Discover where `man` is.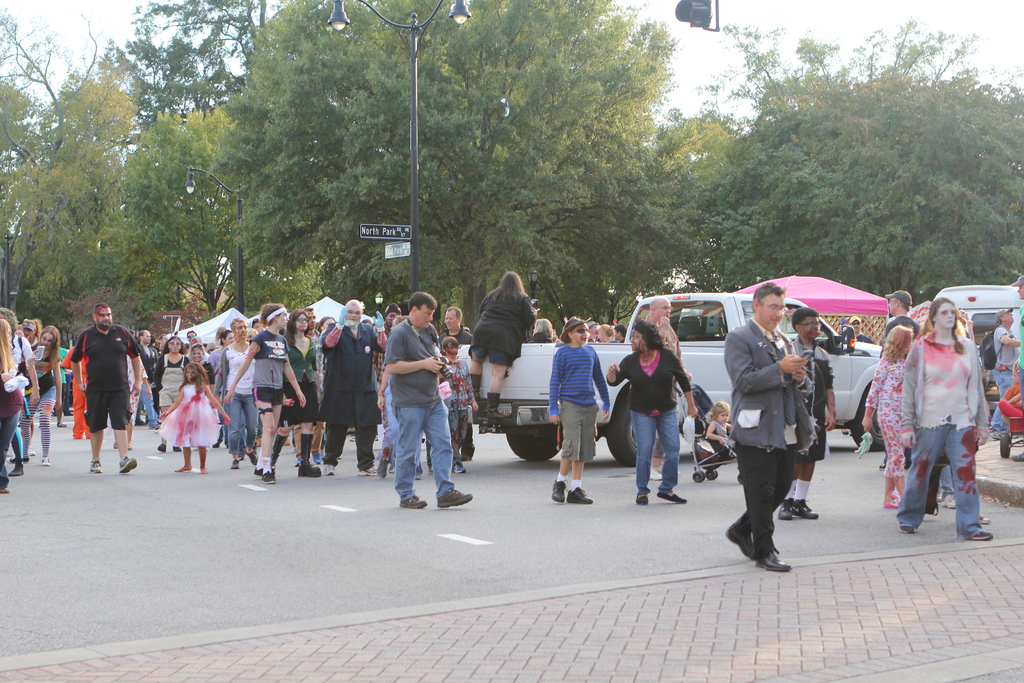
Discovered at Rect(847, 317, 875, 343).
